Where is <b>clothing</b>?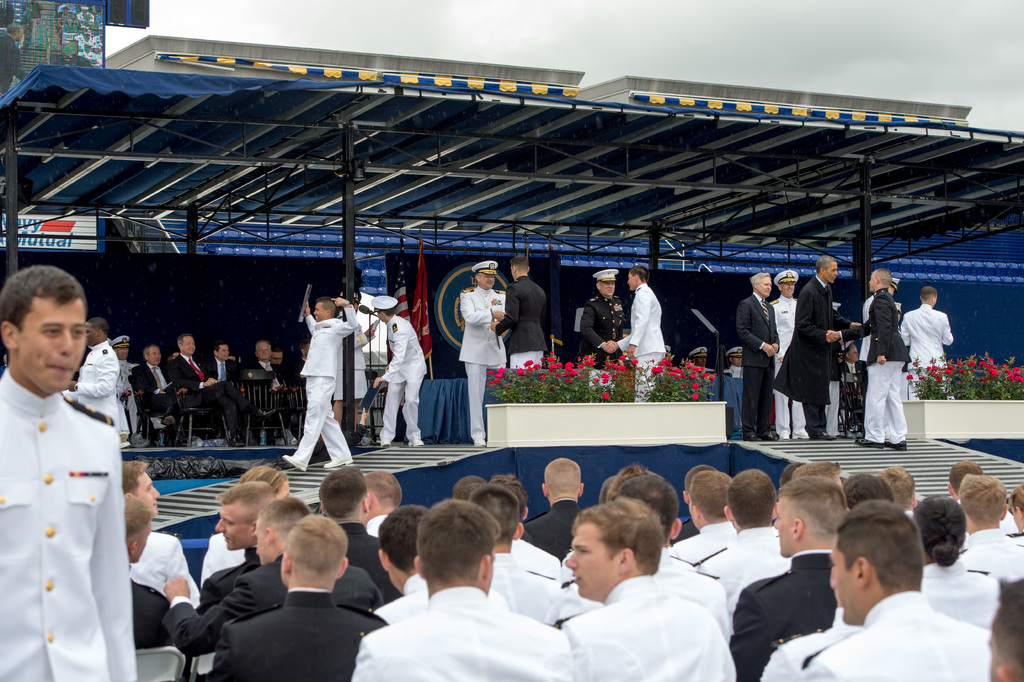
451, 288, 509, 442.
